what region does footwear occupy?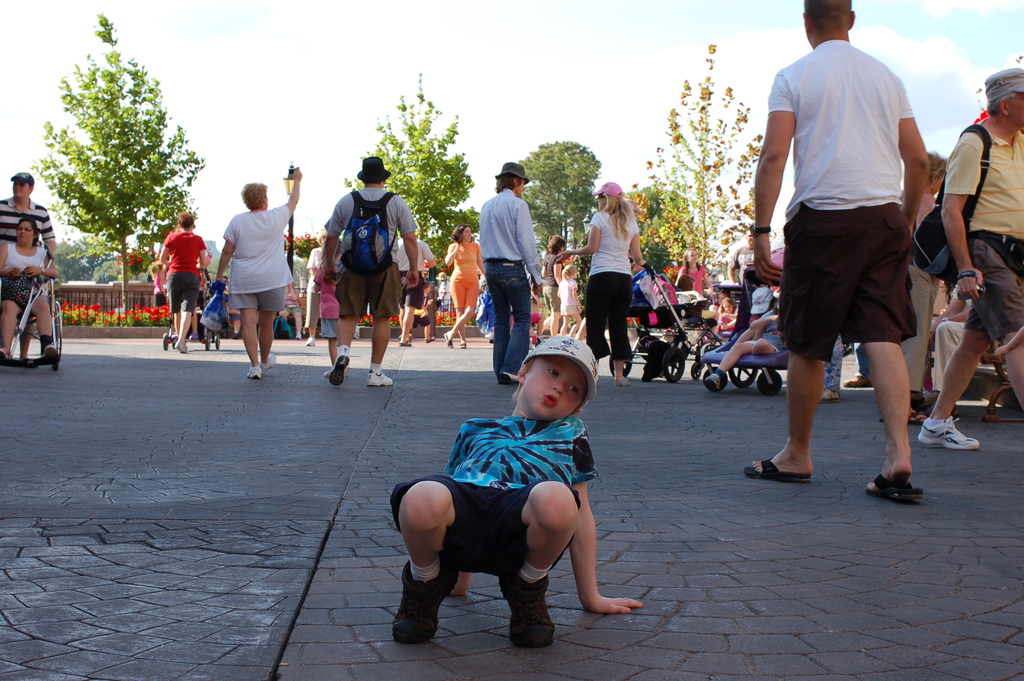
bbox=[40, 345, 62, 358].
